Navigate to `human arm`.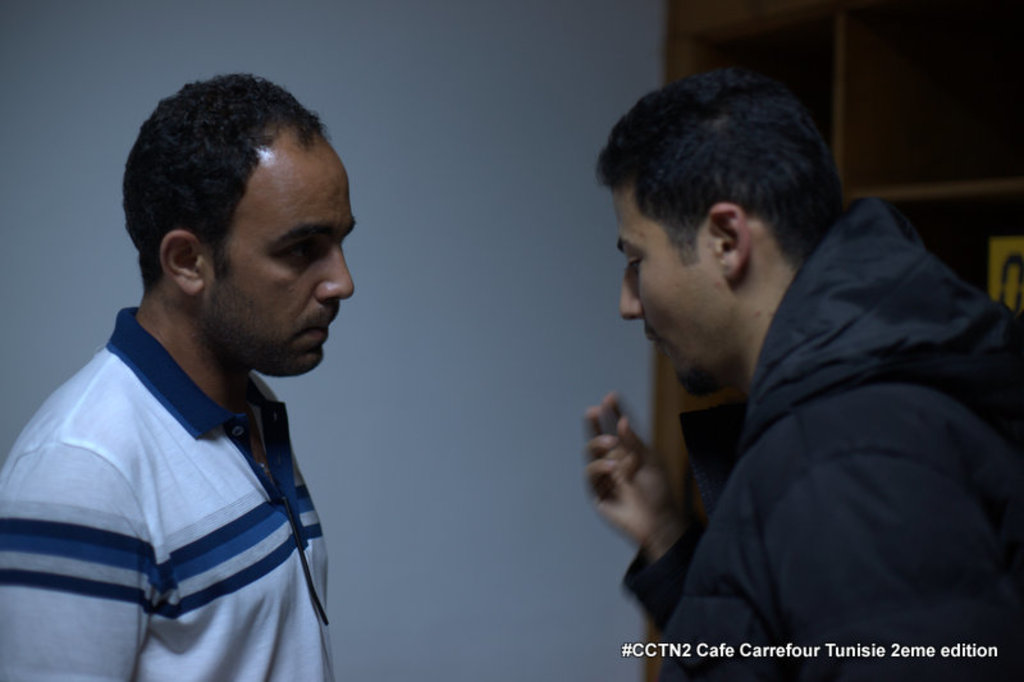
Navigation target: 0 438 159 681.
